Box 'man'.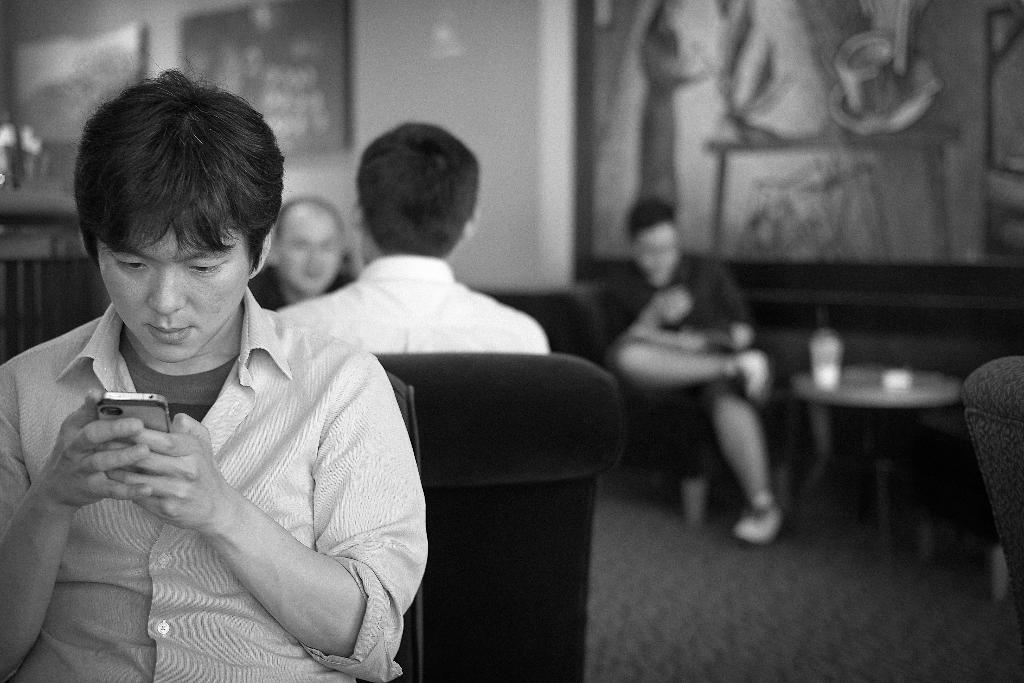
bbox(253, 183, 371, 327).
